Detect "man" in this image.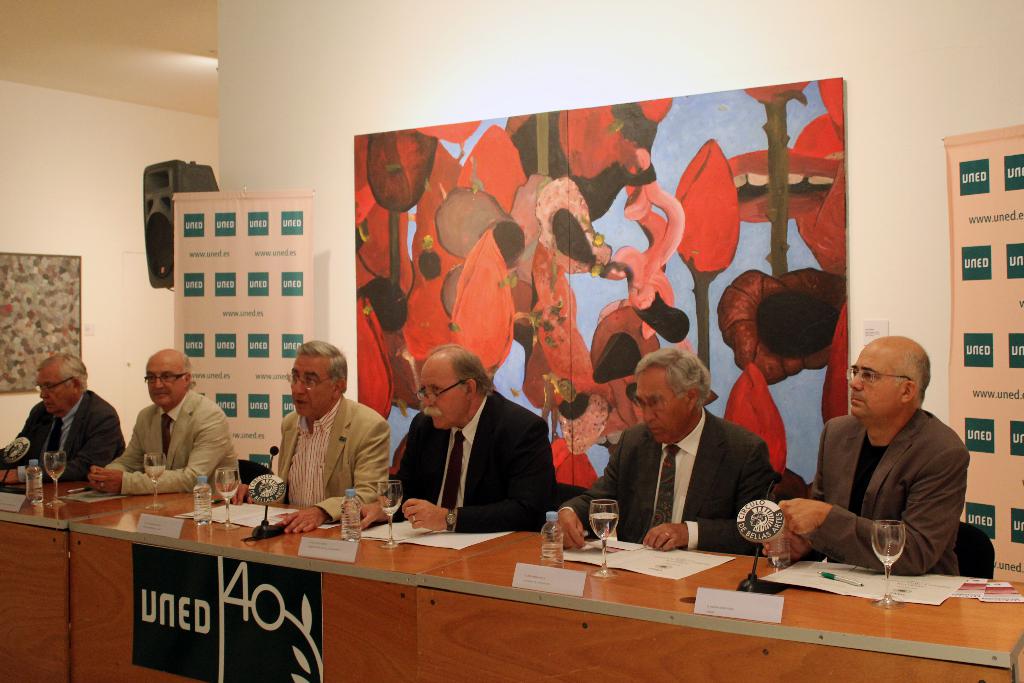
Detection: (796, 413, 973, 584).
